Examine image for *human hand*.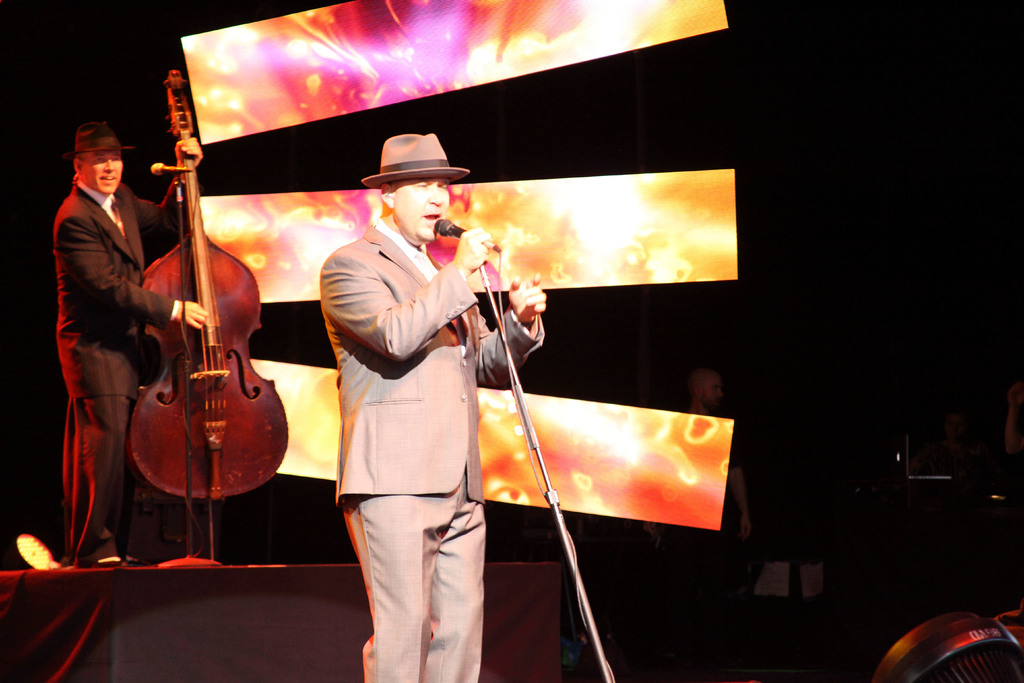
Examination result: {"x1": 175, "y1": 299, "x2": 212, "y2": 334}.
